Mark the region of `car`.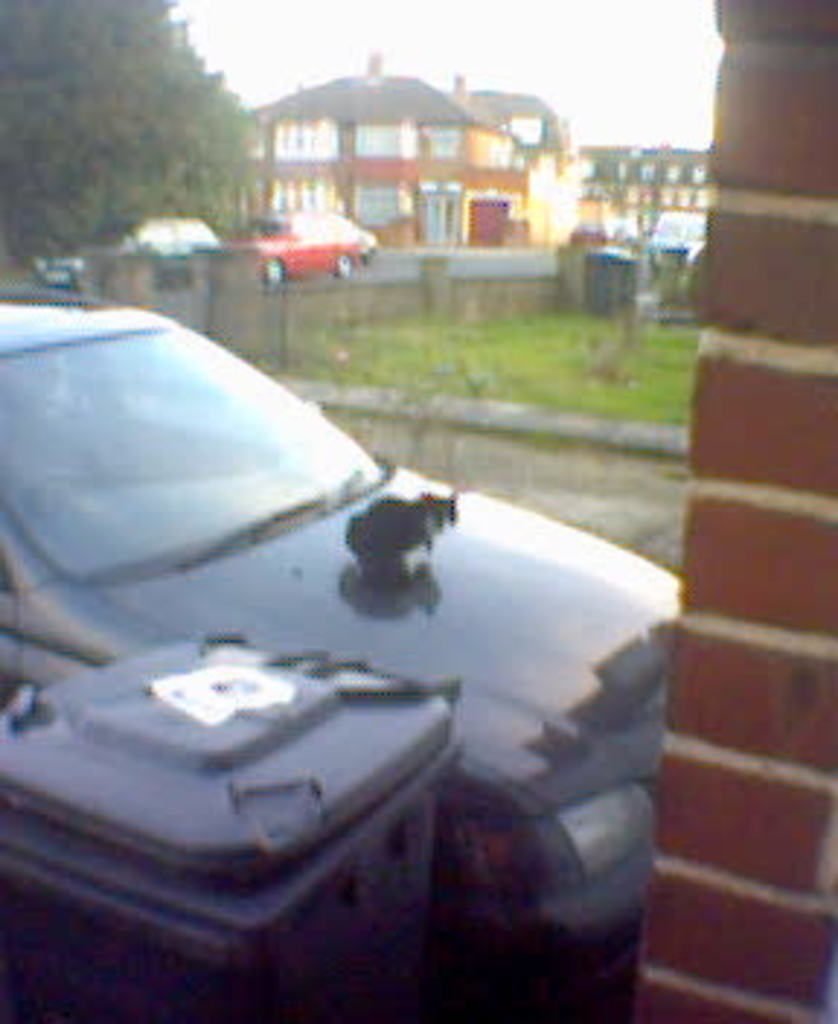
Region: box(239, 201, 381, 305).
